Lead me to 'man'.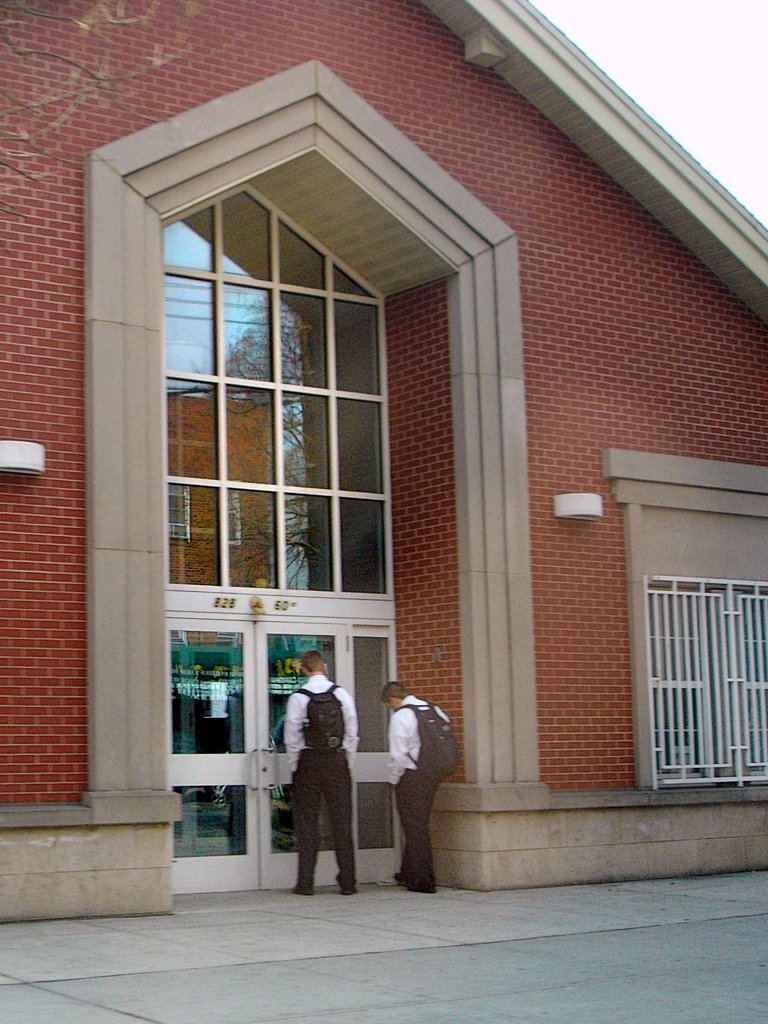
Lead to BBox(369, 665, 468, 892).
